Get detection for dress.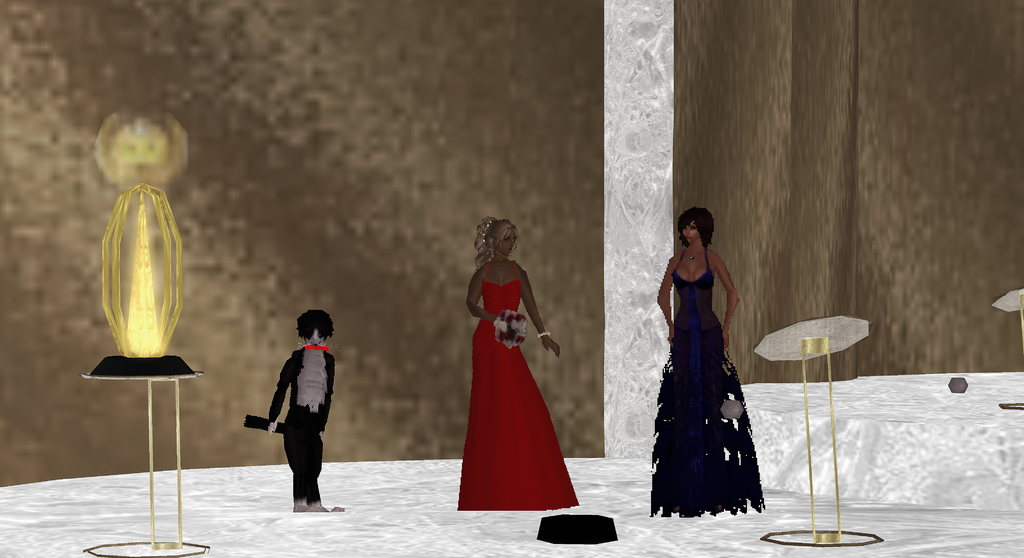
Detection: <bbox>648, 249, 769, 516</bbox>.
